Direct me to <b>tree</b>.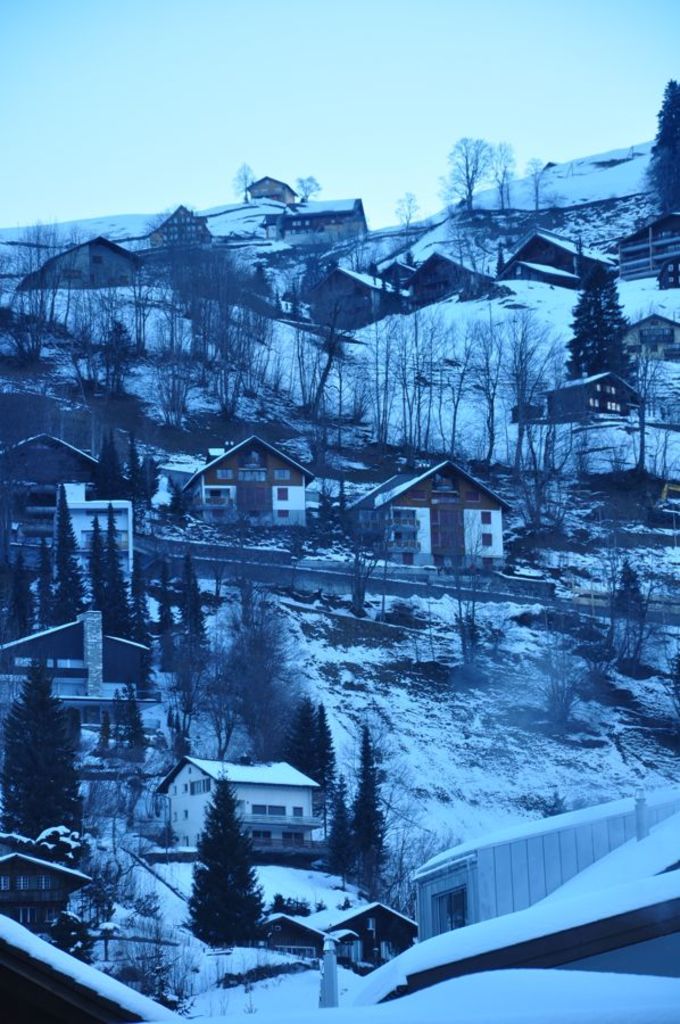
Direction: (x1=0, y1=649, x2=86, y2=844).
